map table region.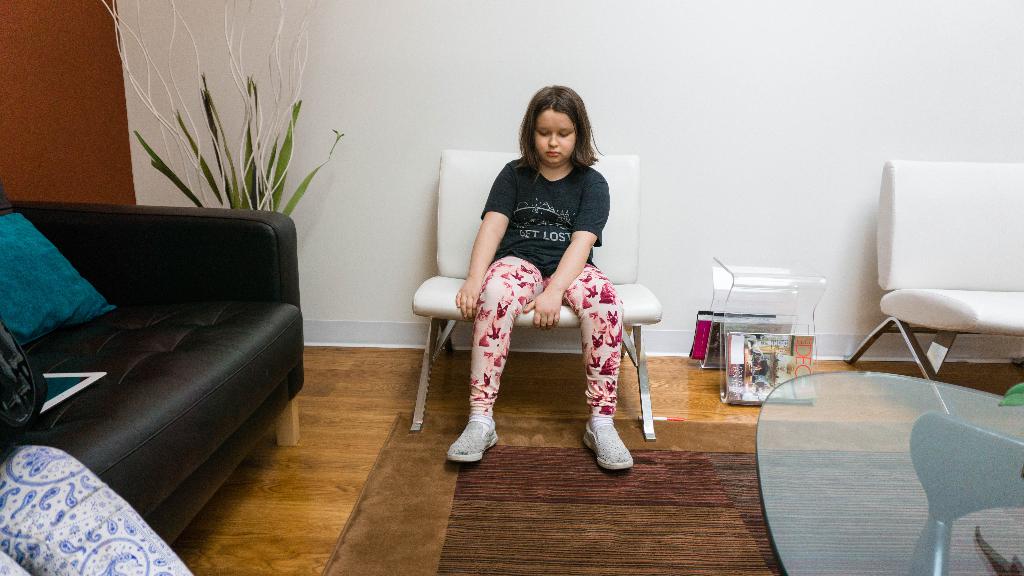
Mapped to bbox=(744, 339, 1021, 573).
